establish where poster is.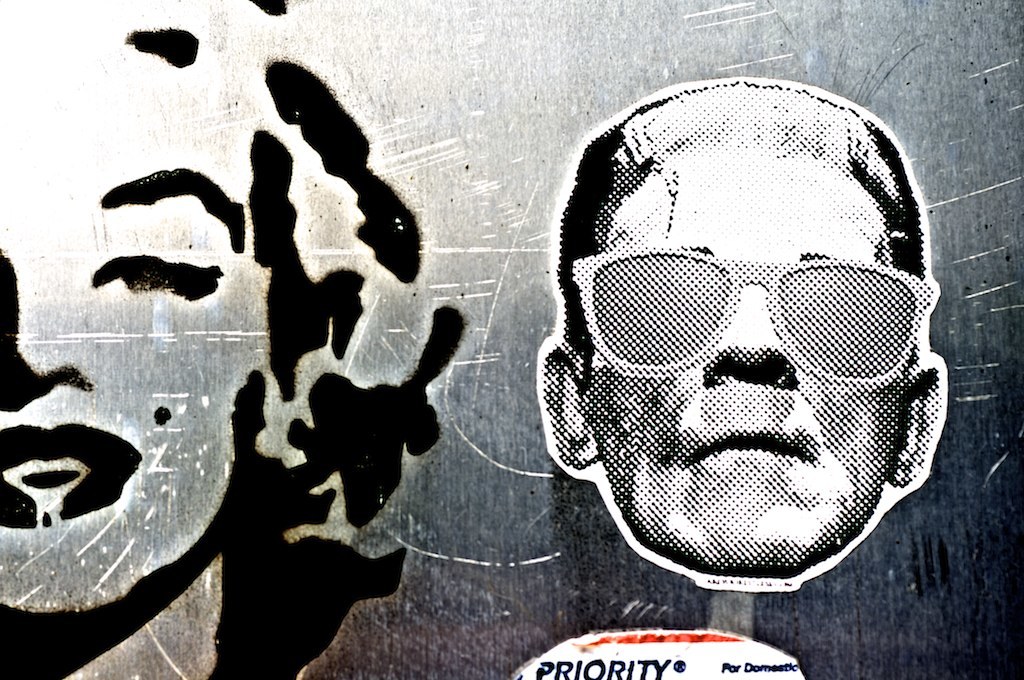
Established at {"left": 0, "top": 0, "right": 1023, "bottom": 678}.
